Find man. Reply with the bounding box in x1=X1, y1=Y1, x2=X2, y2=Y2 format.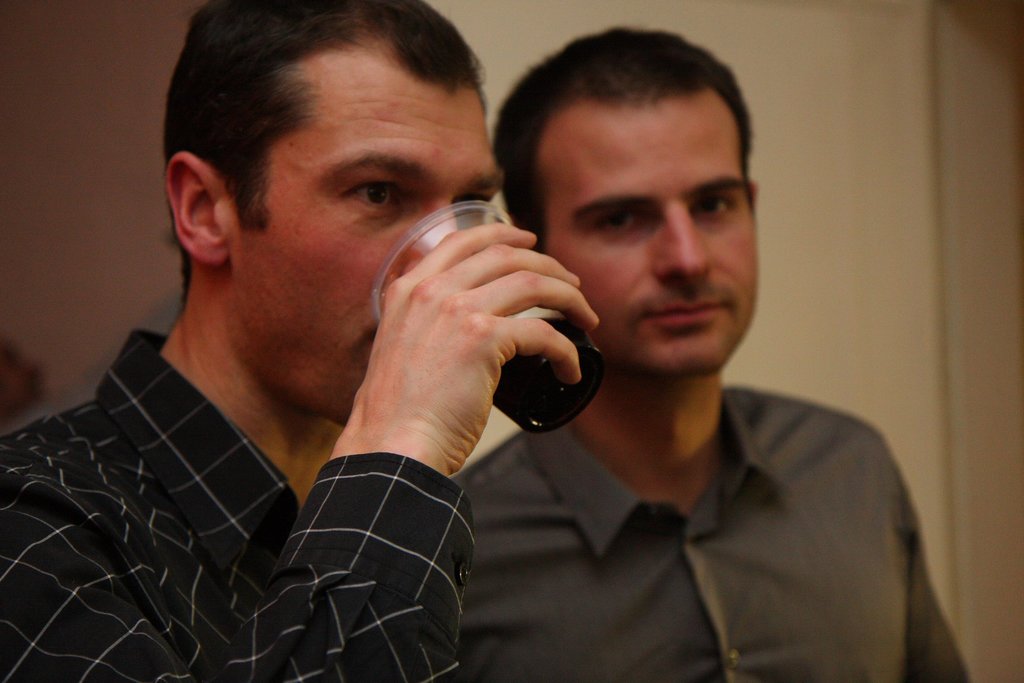
x1=458, y1=23, x2=975, y2=682.
